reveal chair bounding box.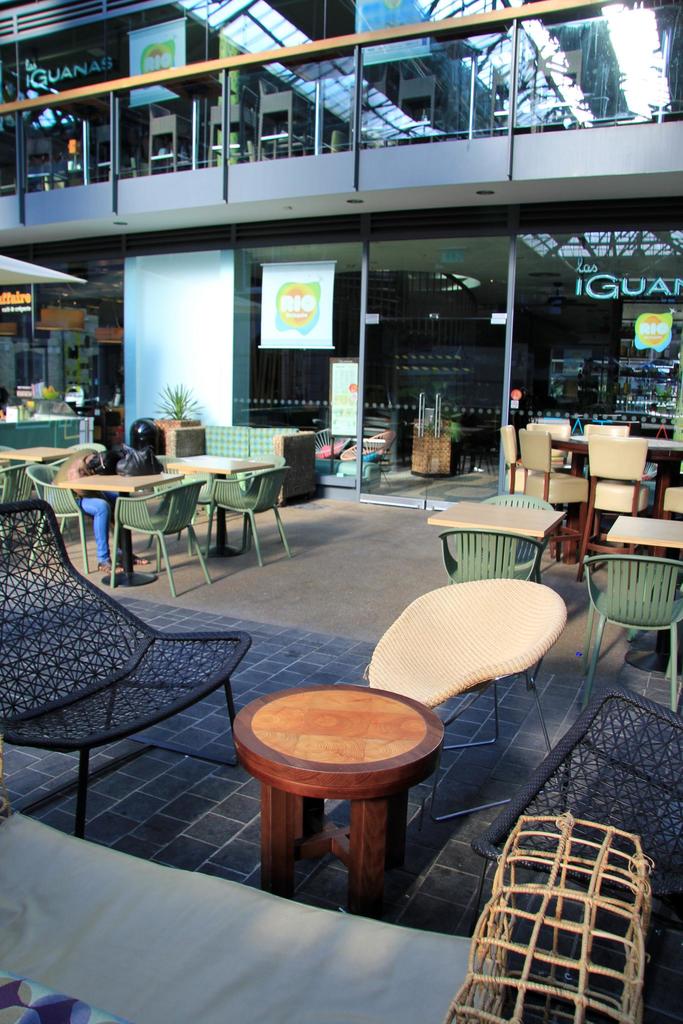
Revealed: {"left": 468, "top": 686, "right": 682, "bottom": 940}.
